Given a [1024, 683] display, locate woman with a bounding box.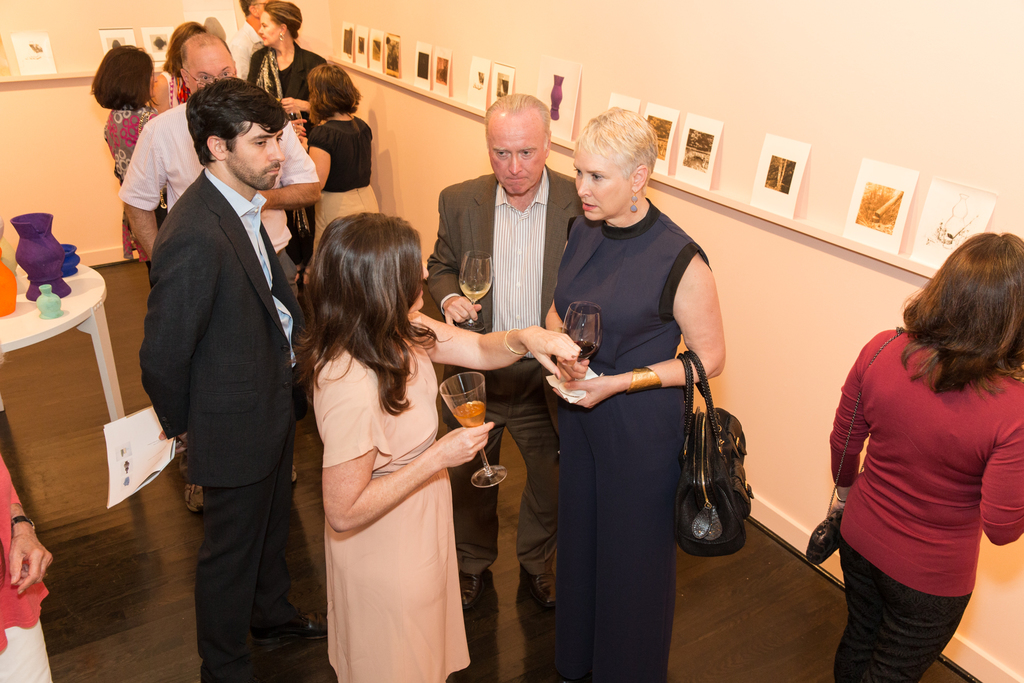
Located: select_region(0, 444, 64, 682).
